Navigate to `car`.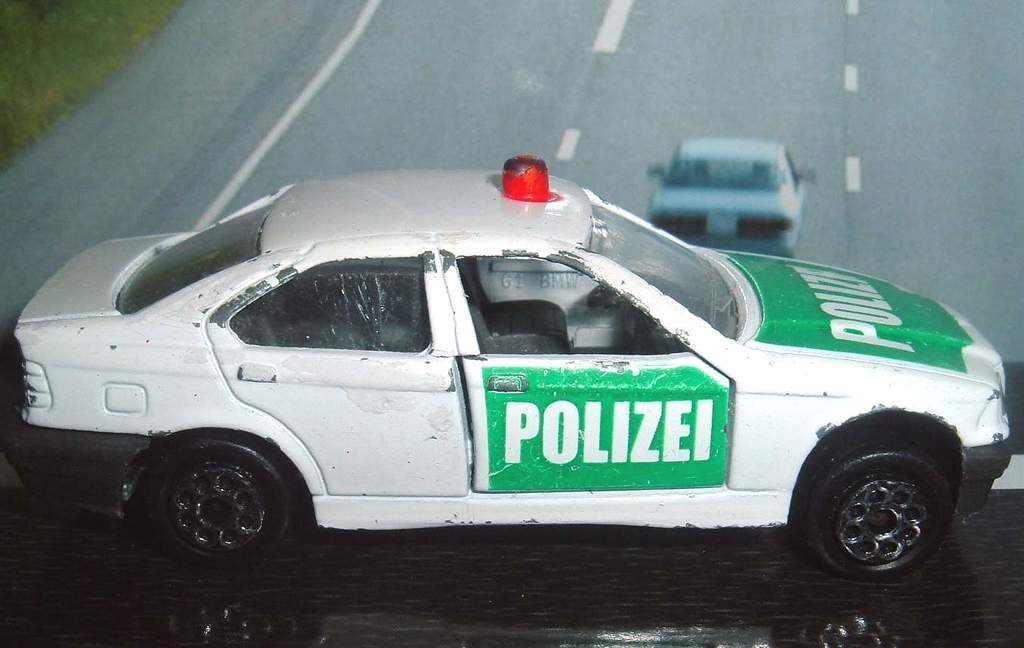
Navigation target: <bbox>646, 132, 818, 258</bbox>.
